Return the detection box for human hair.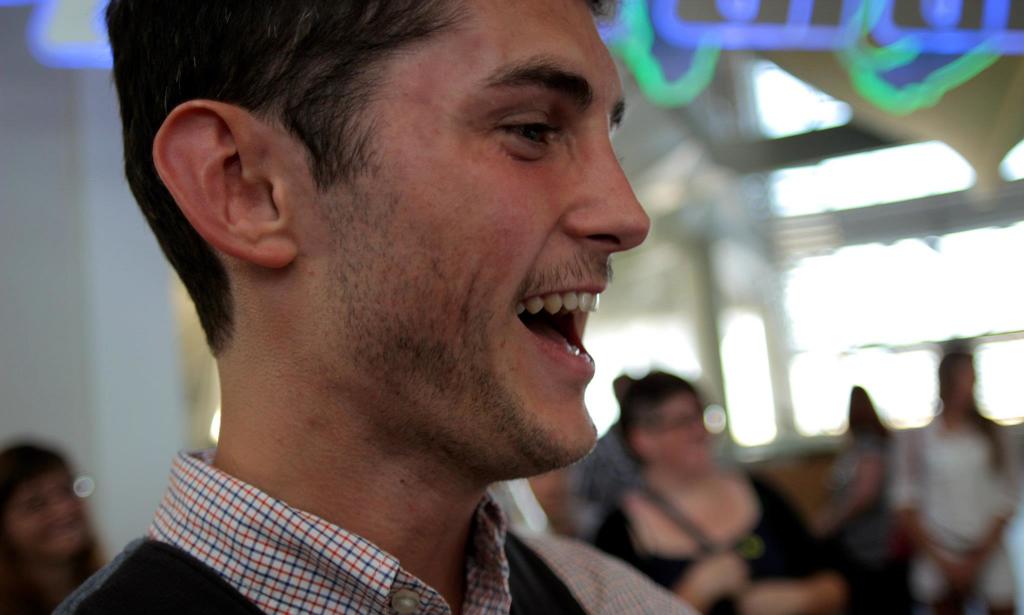
<box>615,366,692,470</box>.
